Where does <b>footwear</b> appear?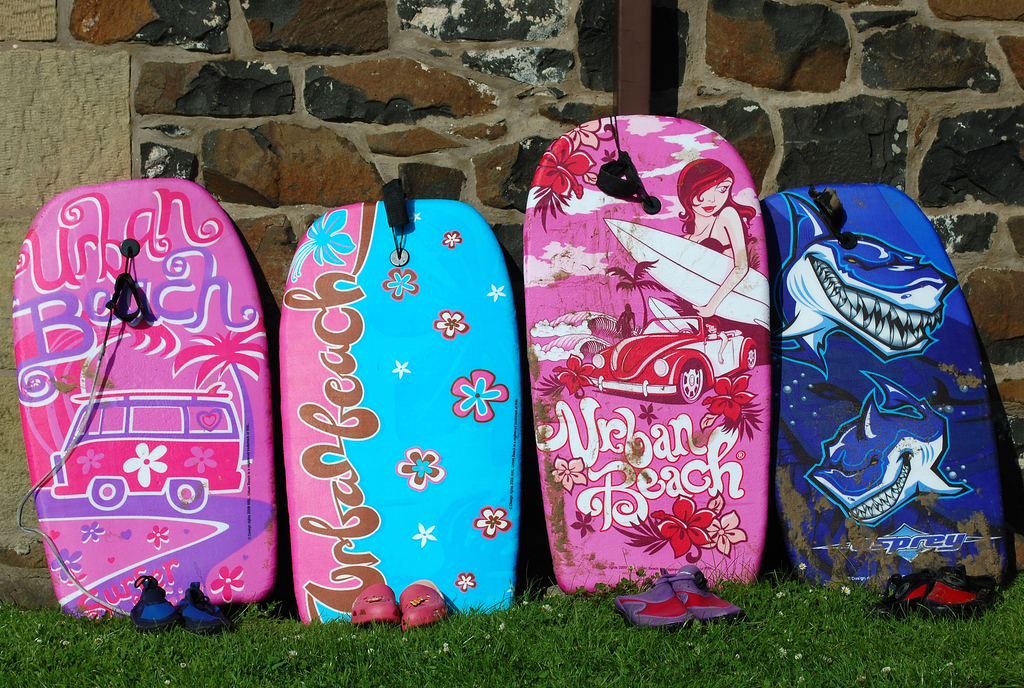
Appears at x1=345, y1=580, x2=408, y2=623.
